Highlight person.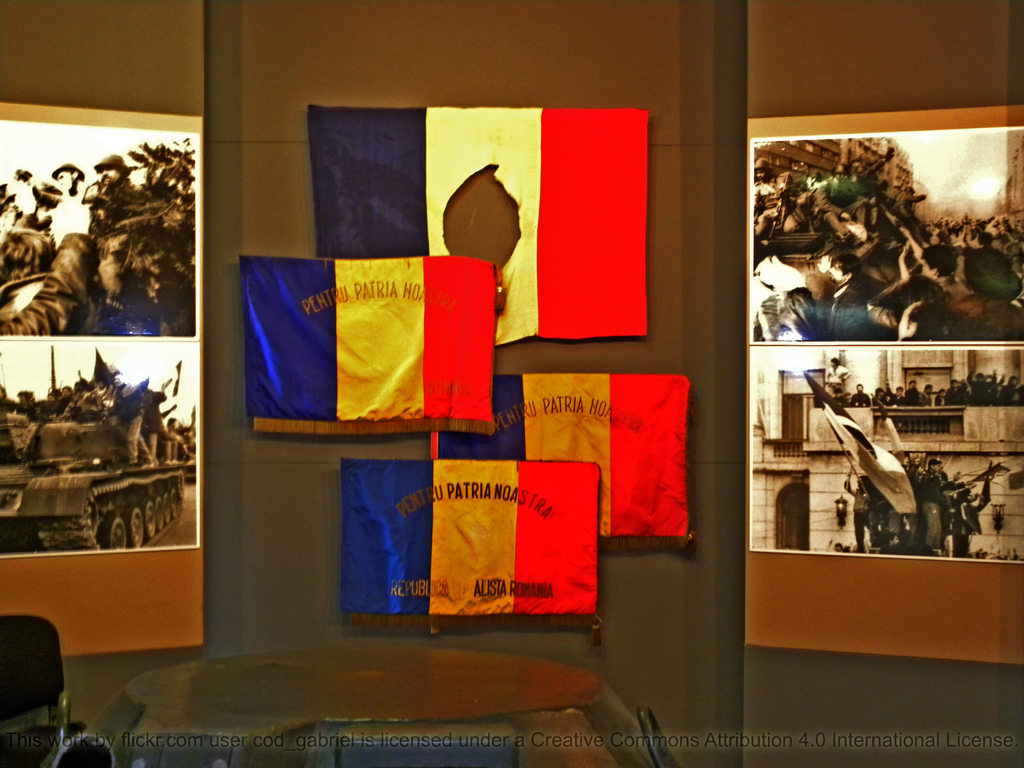
Highlighted region: 0:151:136:338.
